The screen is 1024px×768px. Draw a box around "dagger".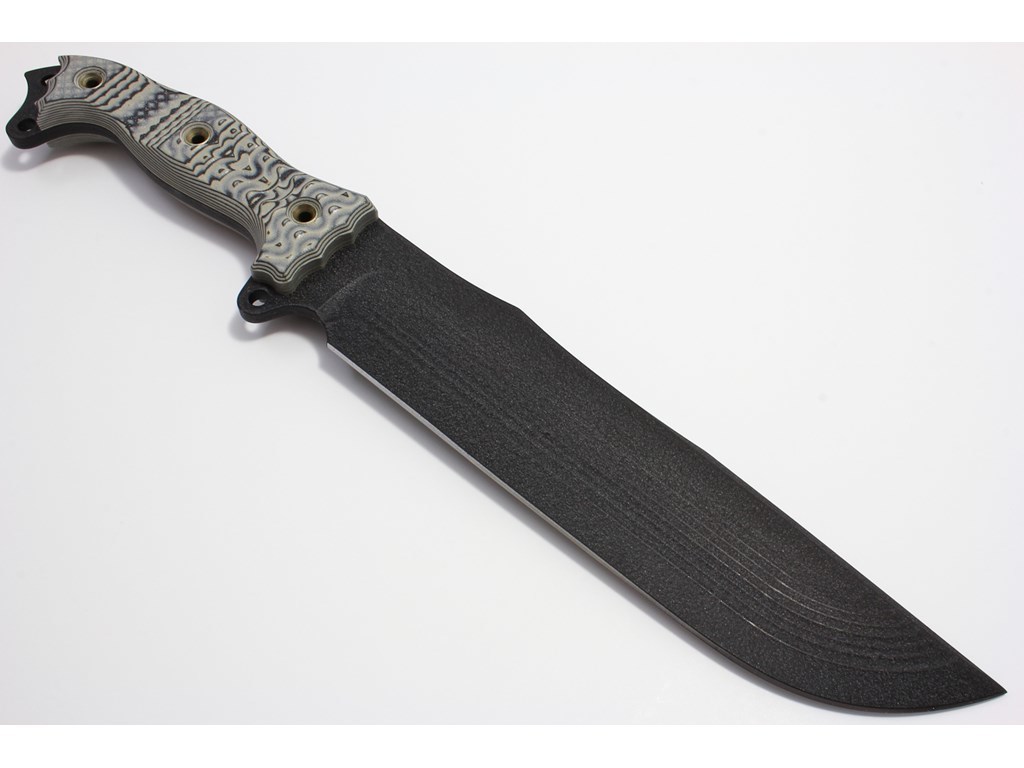
box(3, 51, 1007, 715).
